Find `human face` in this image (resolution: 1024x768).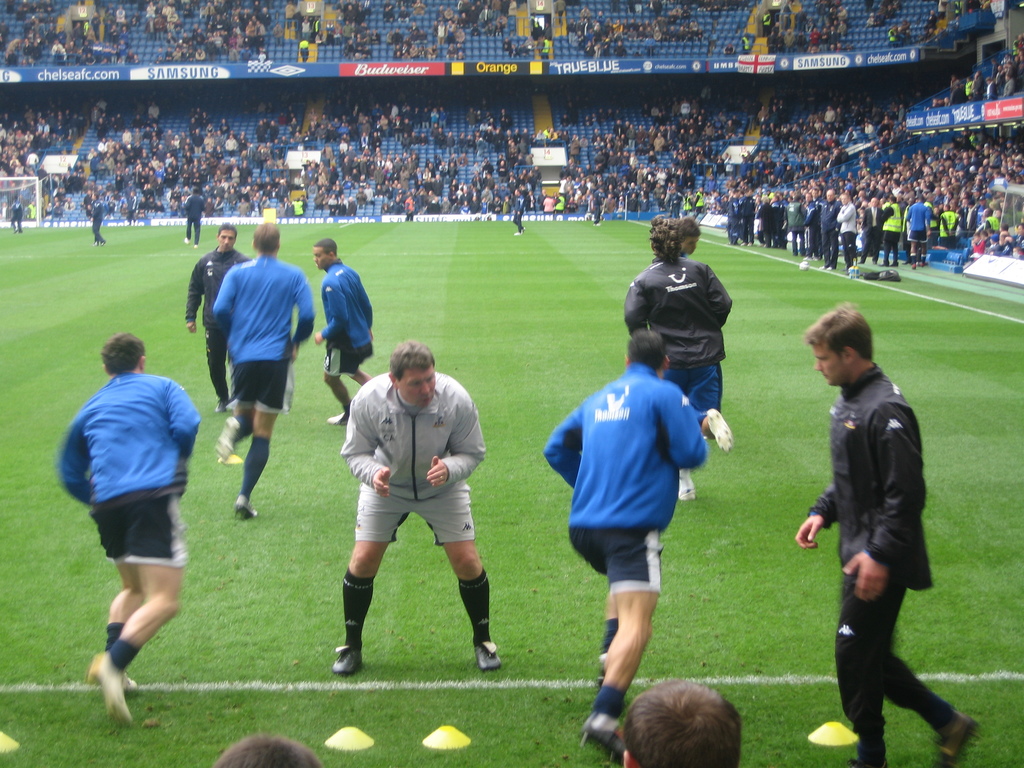
rect(399, 369, 436, 410).
